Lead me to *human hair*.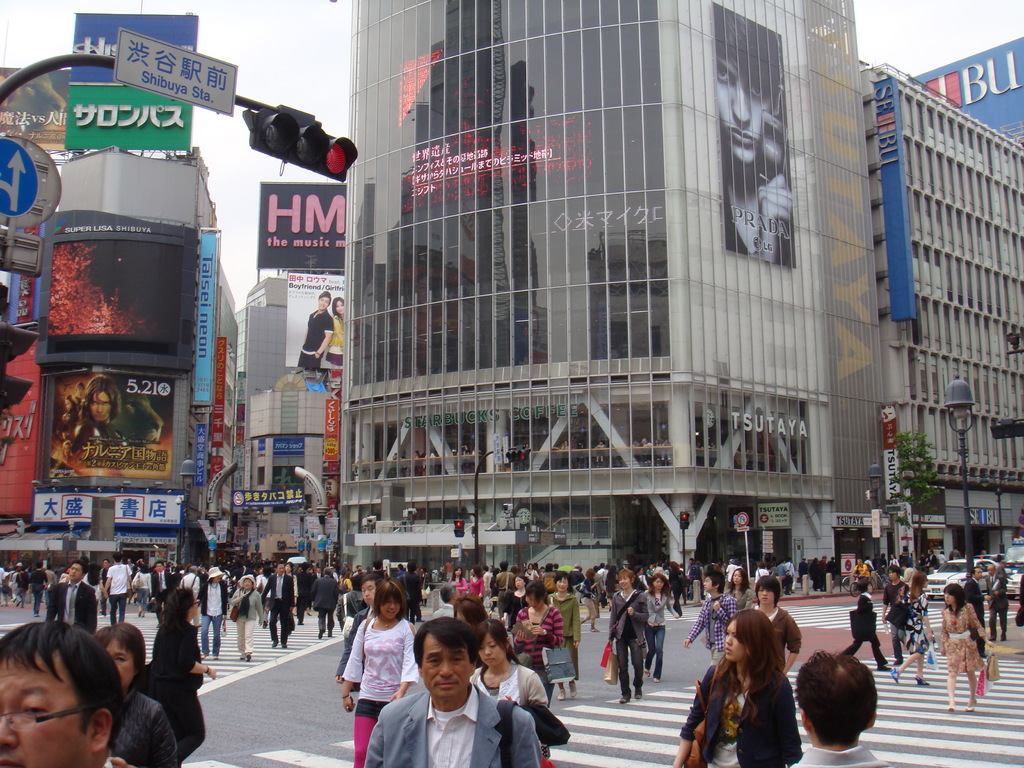
Lead to x1=156 y1=589 x2=194 y2=631.
